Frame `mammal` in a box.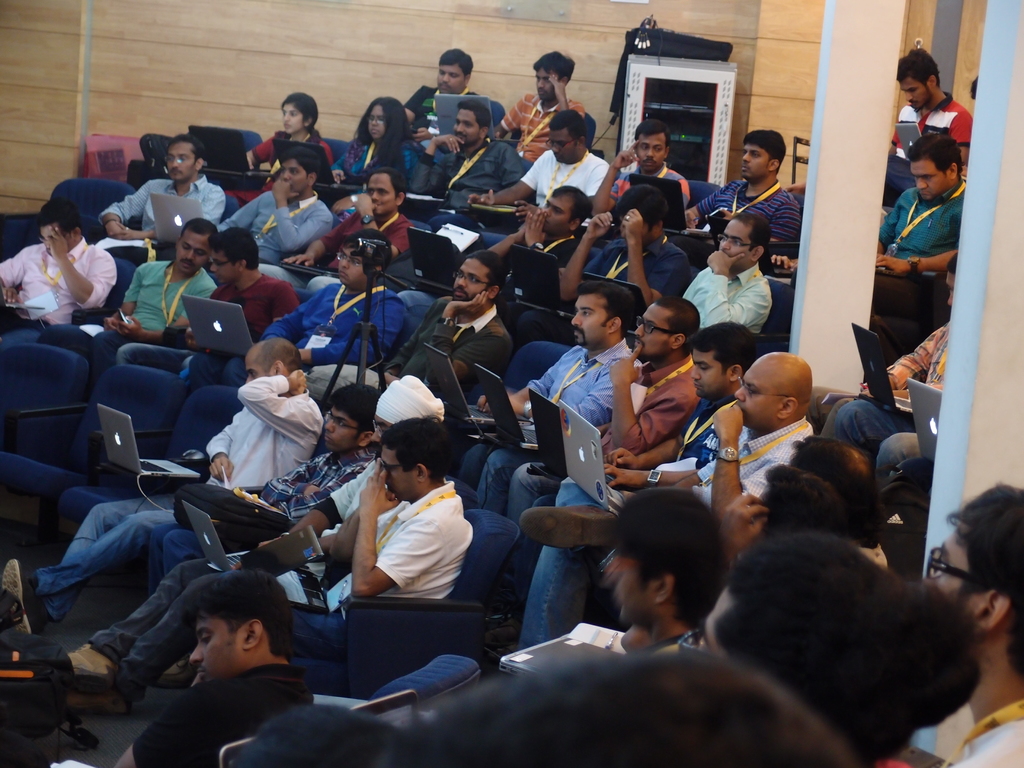
crop(0, 333, 326, 627).
